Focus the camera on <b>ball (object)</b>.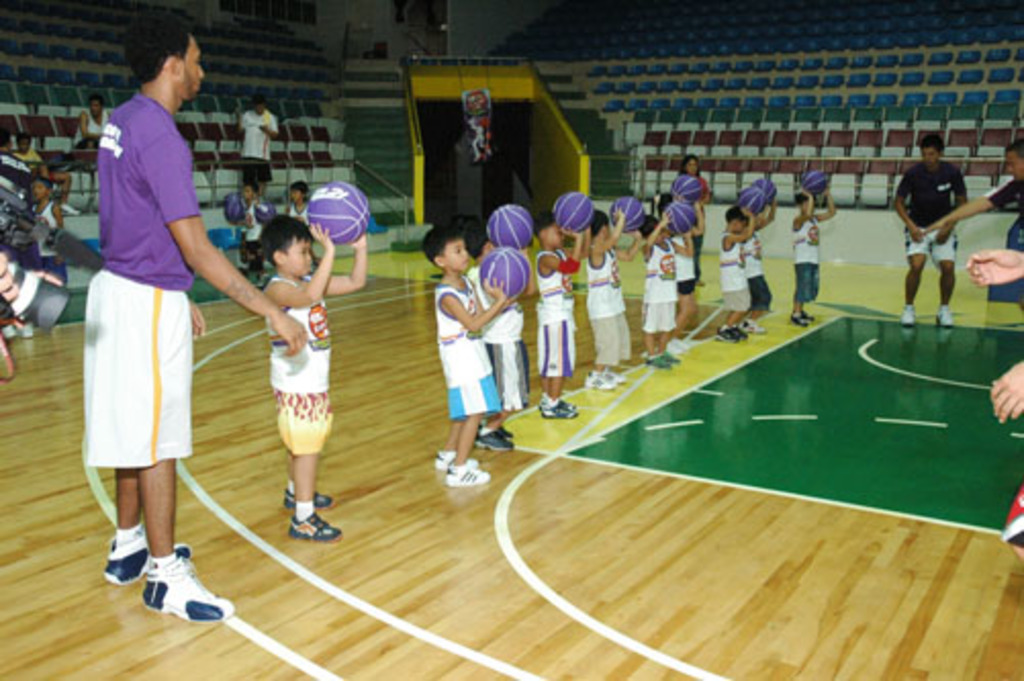
Focus region: {"left": 486, "top": 205, "right": 533, "bottom": 254}.
